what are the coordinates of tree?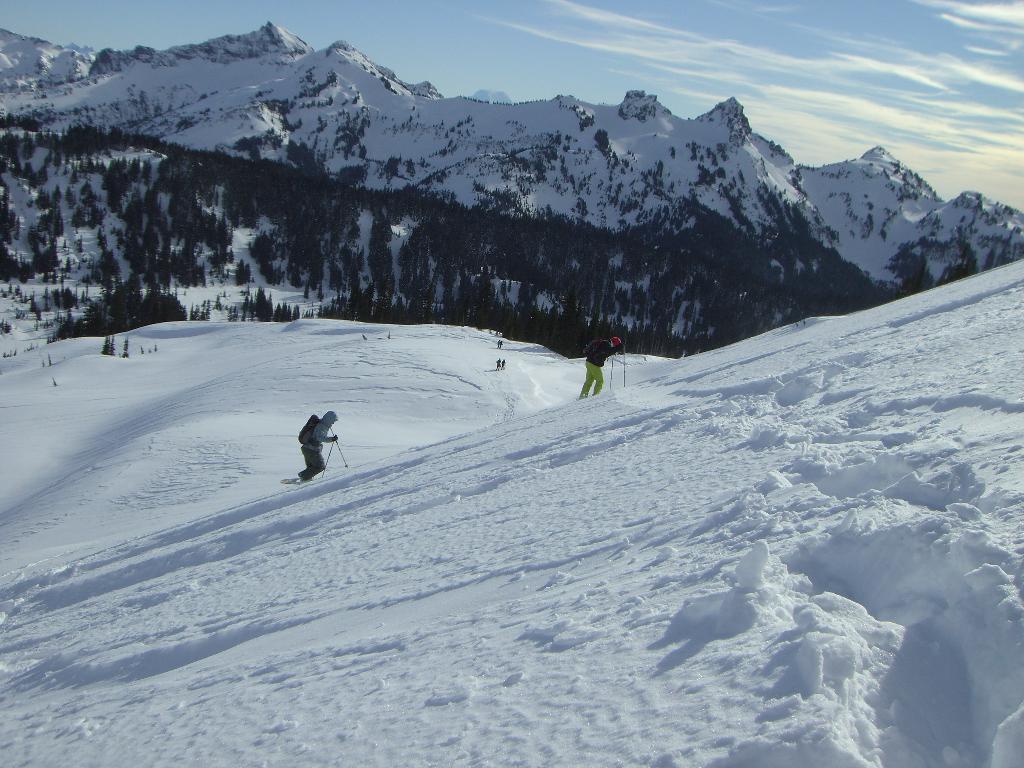
pyautogui.locateOnScreen(616, 295, 633, 315).
